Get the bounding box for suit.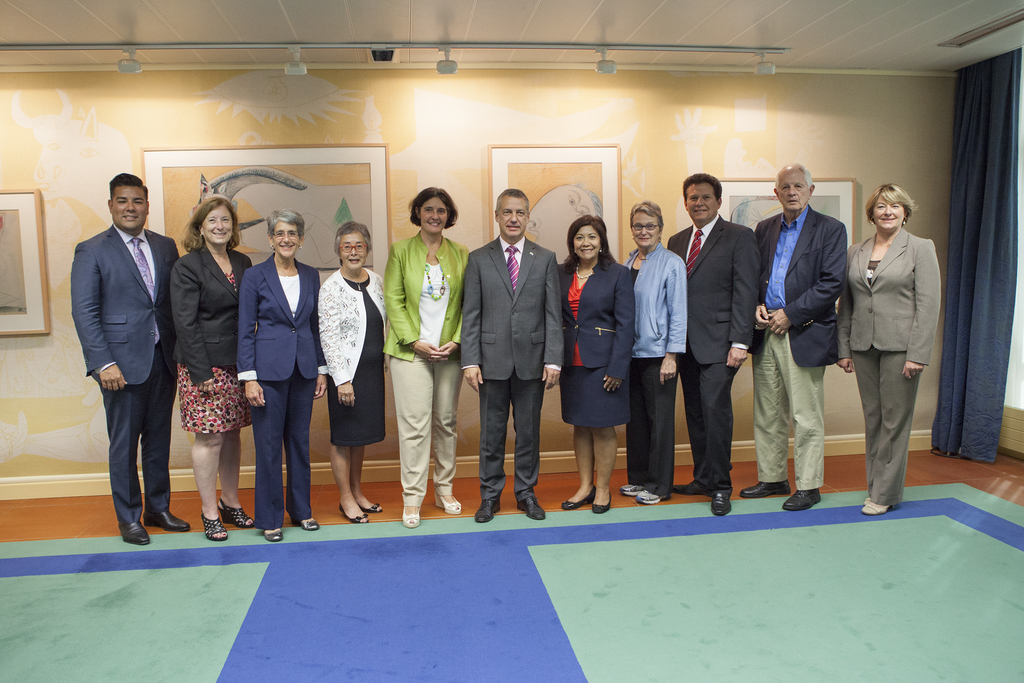
bbox=[755, 205, 851, 490].
